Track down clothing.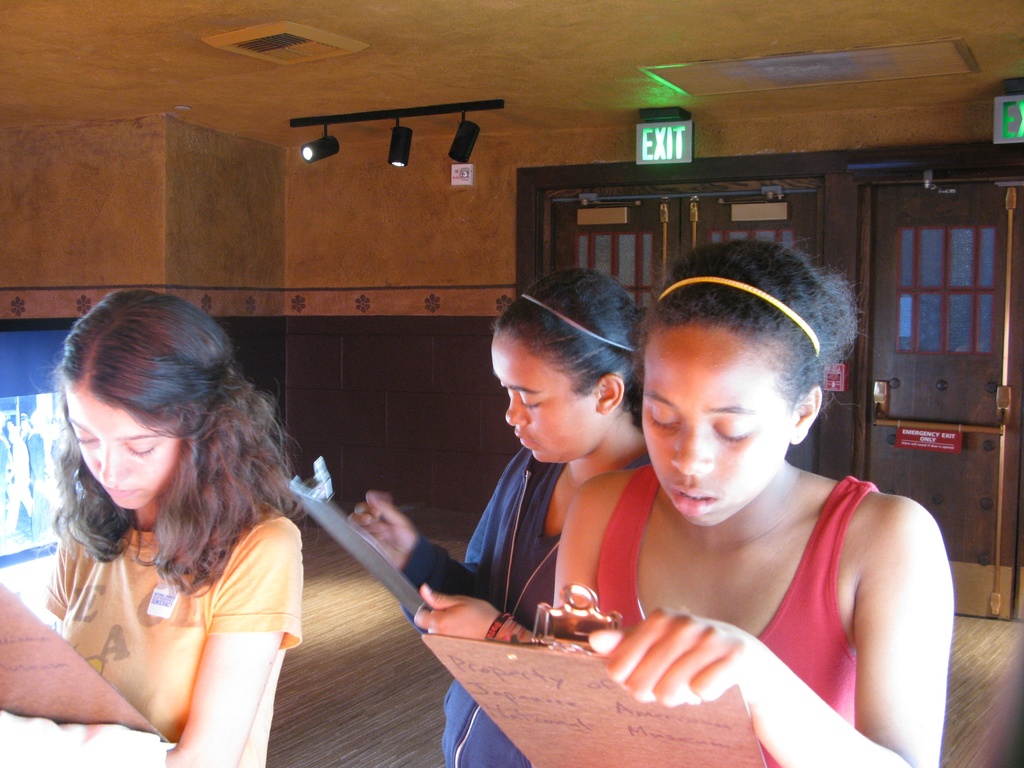
Tracked to <region>45, 477, 308, 767</region>.
